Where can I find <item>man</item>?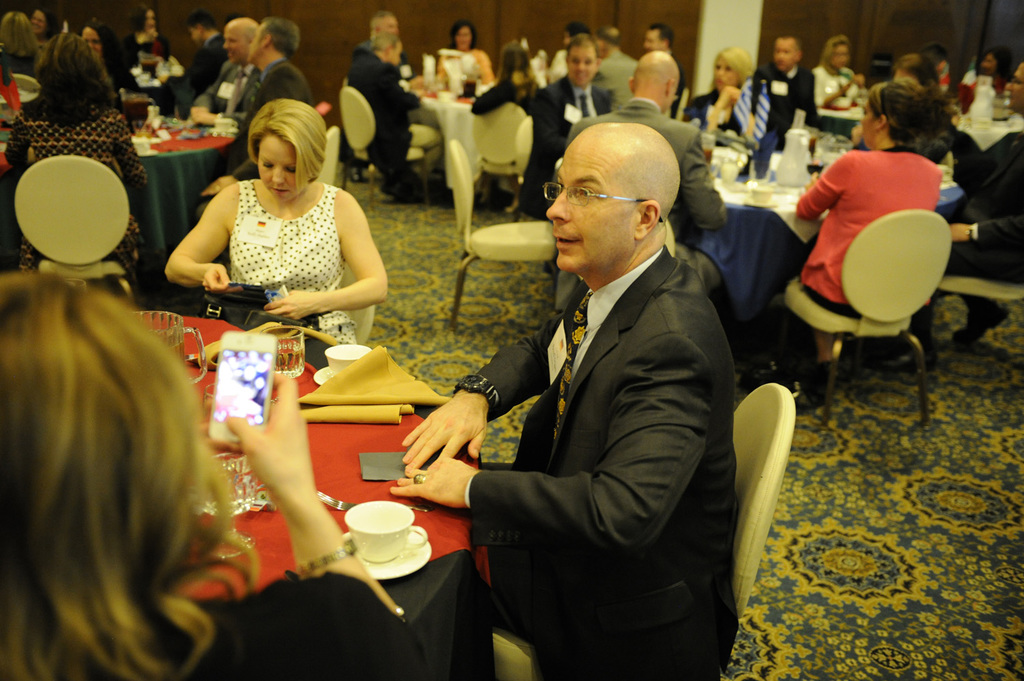
You can find it at l=184, t=18, r=257, b=130.
